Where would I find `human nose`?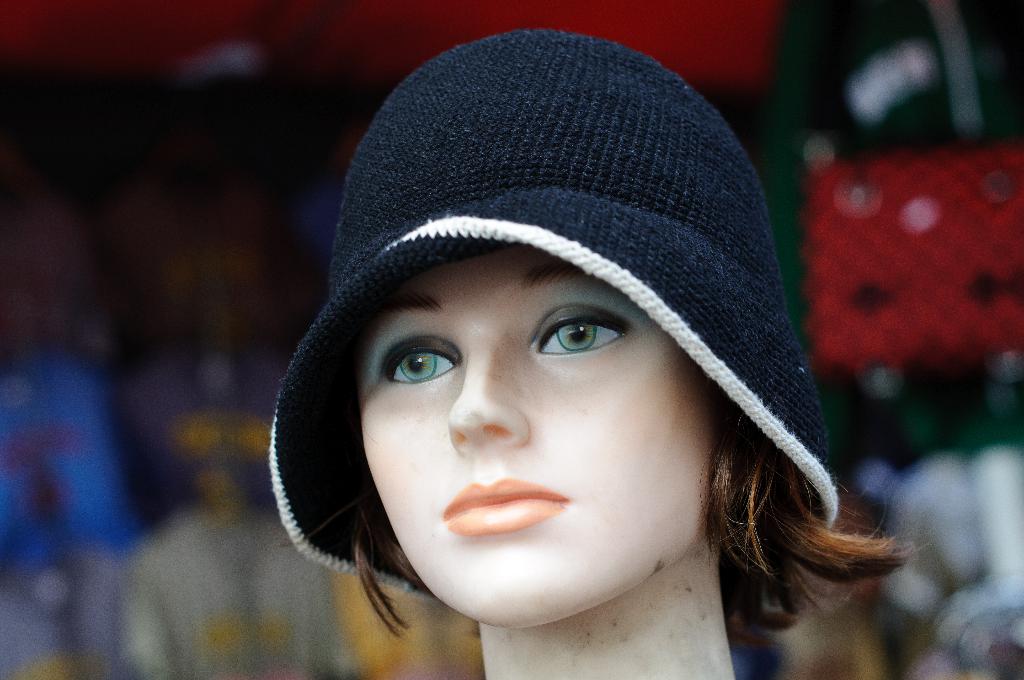
At left=447, top=341, right=529, bottom=458.
